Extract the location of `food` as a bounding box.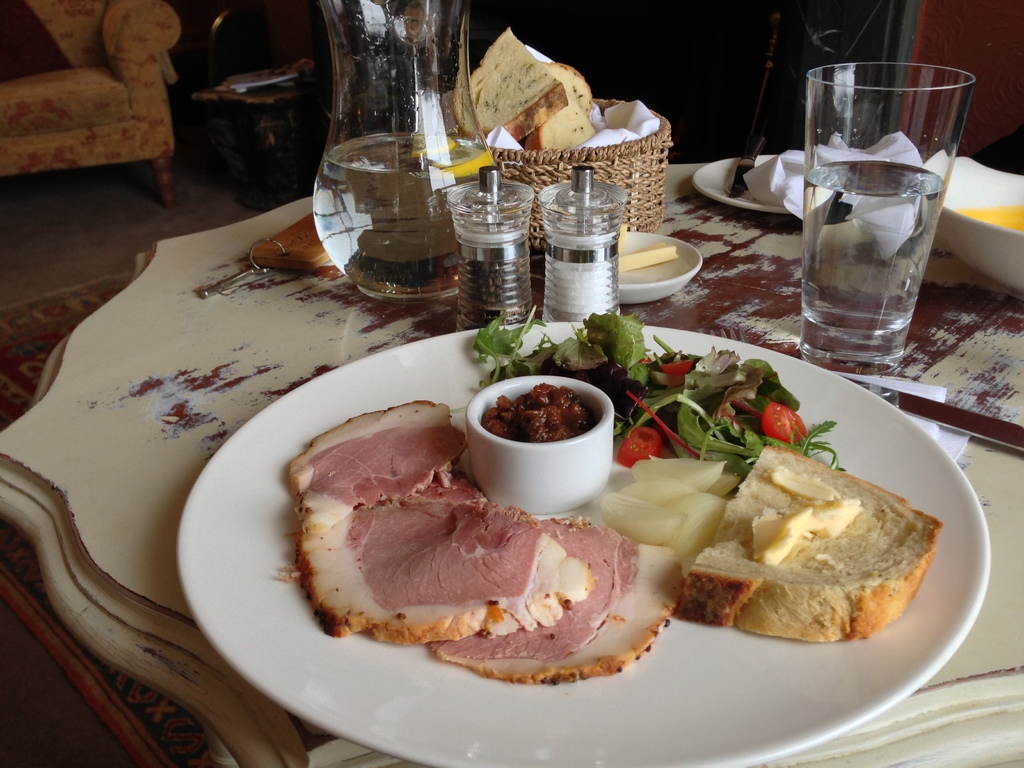
(469,304,845,485).
